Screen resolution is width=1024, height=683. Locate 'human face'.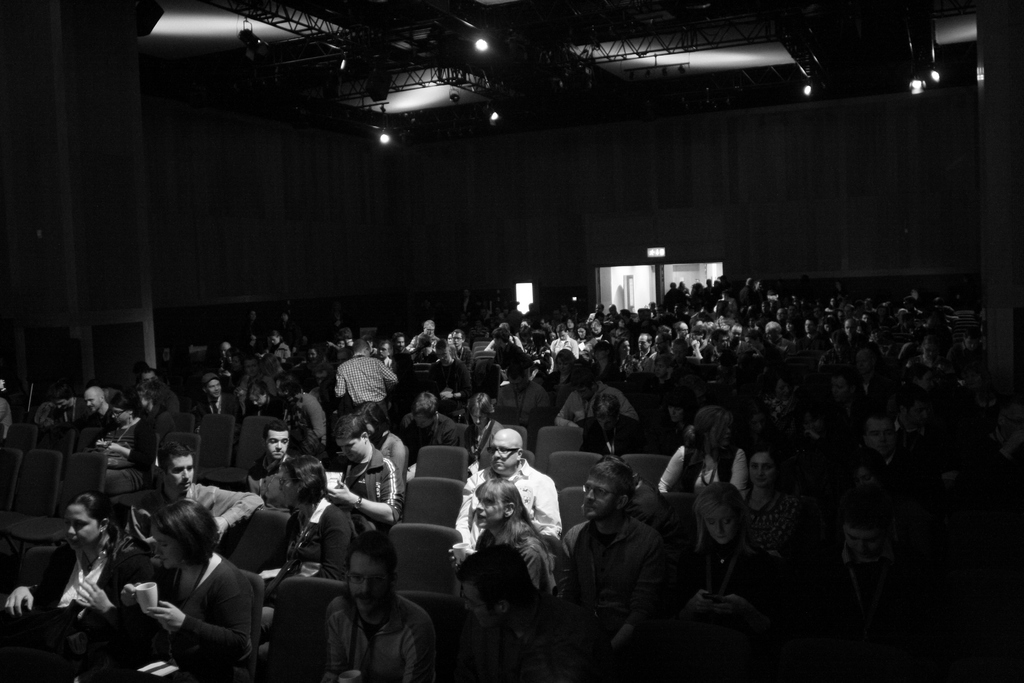
x1=850 y1=461 x2=879 y2=482.
